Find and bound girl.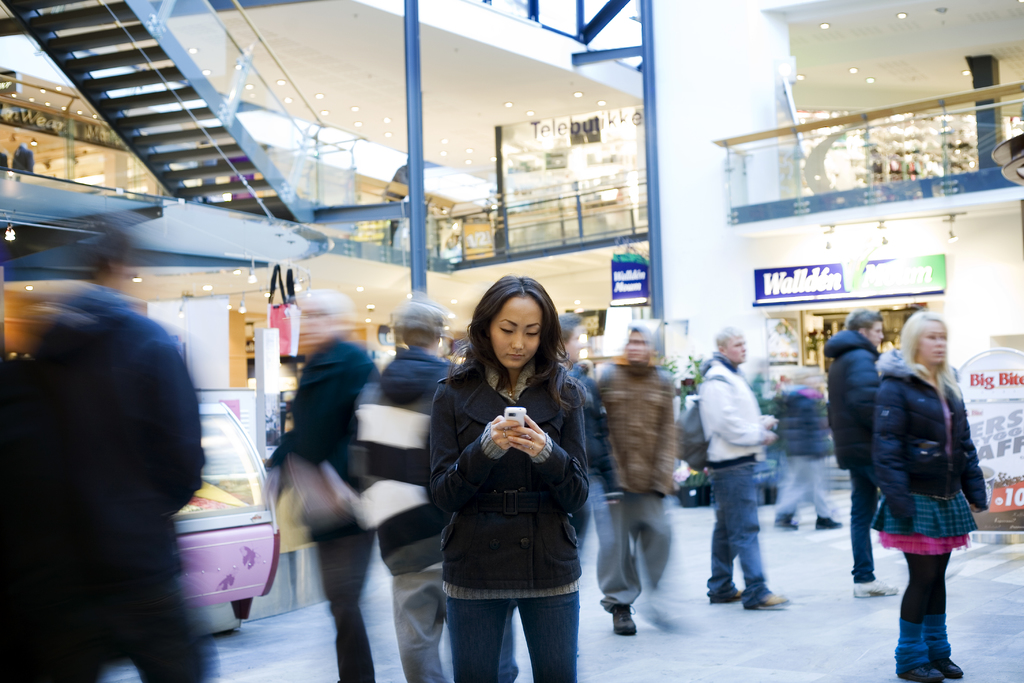
Bound: (861,310,993,682).
